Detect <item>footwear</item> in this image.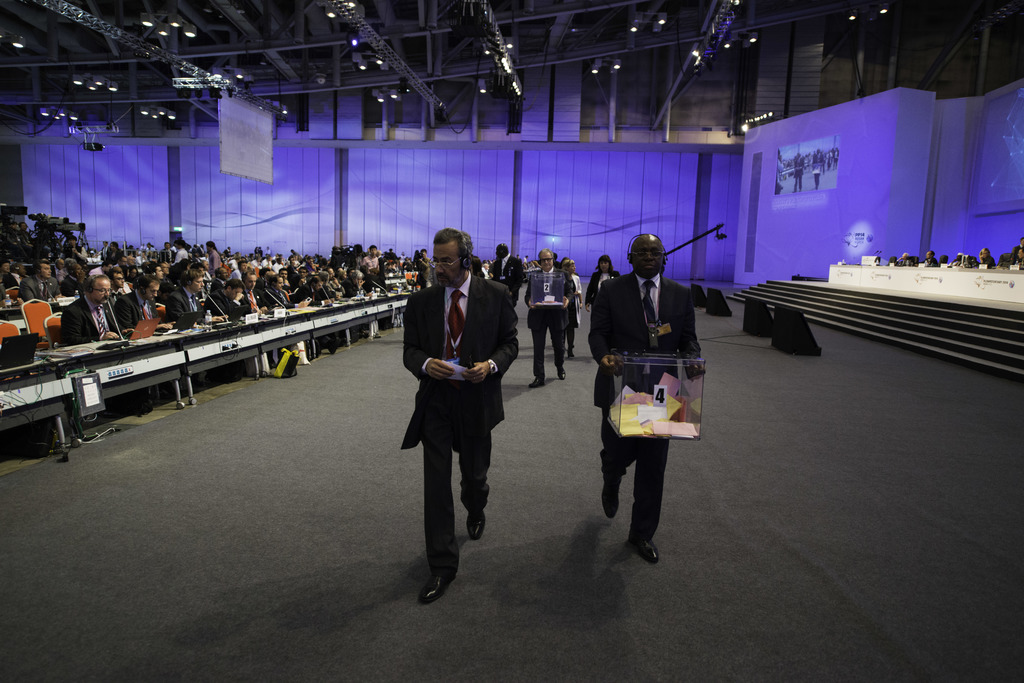
Detection: {"left": 529, "top": 378, "right": 544, "bottom": 389}.
